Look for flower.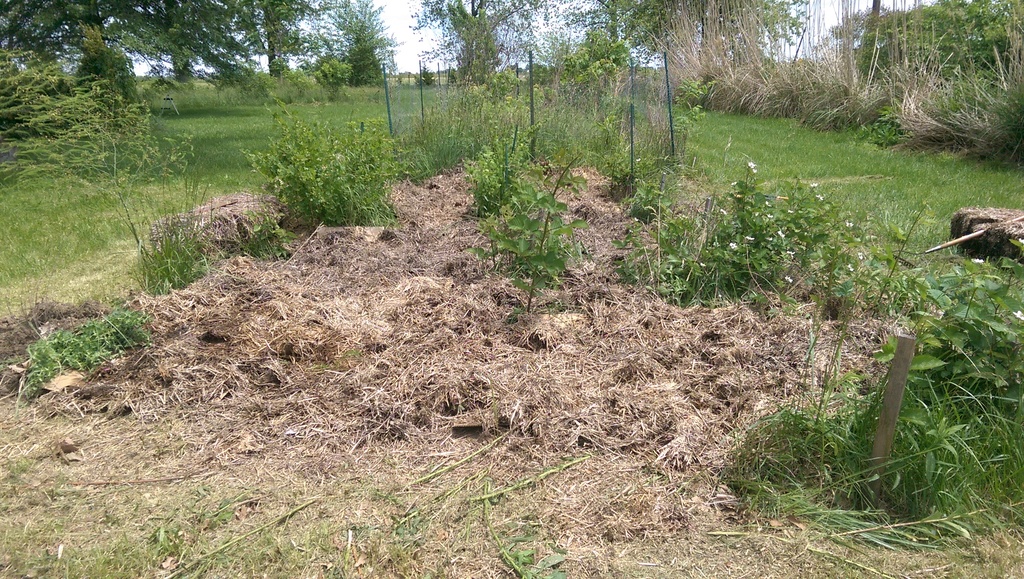
Found: 816, 193, 825, 200.
